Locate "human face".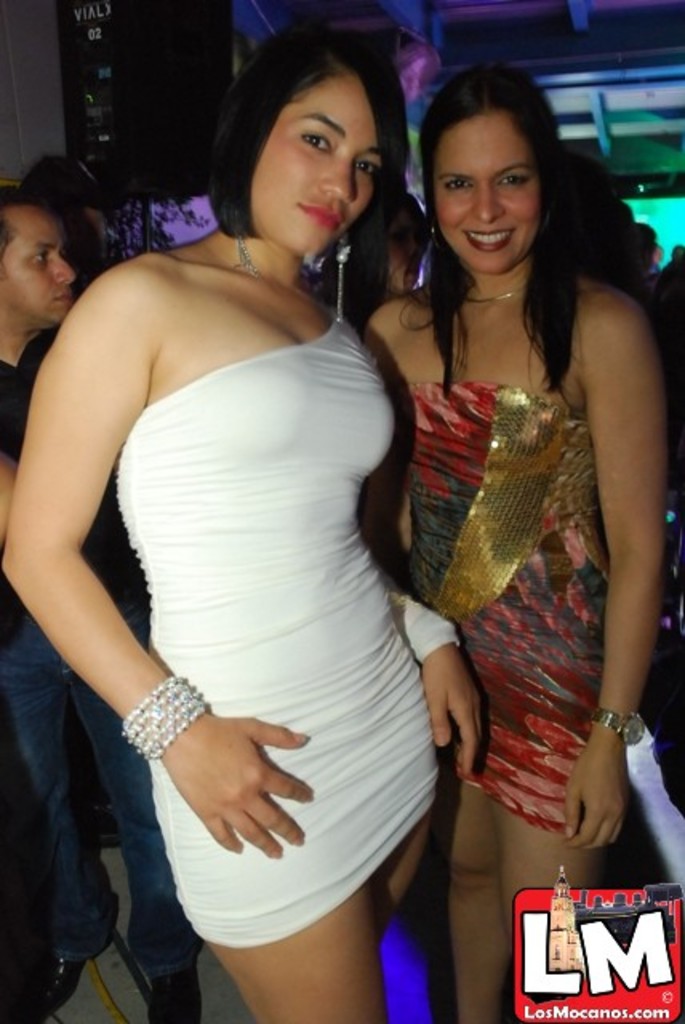
Bounding box: left=435, top=118, right=536, bottom=272.
